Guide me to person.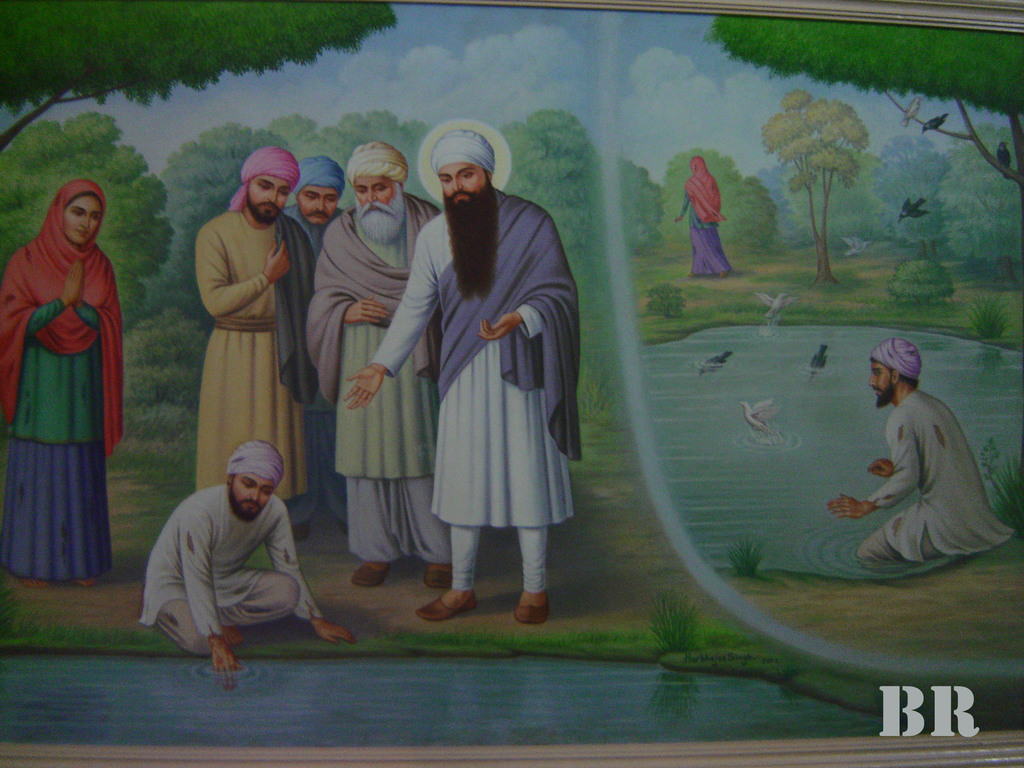
Guidance: bbox=[298, 137, 456, 589].
